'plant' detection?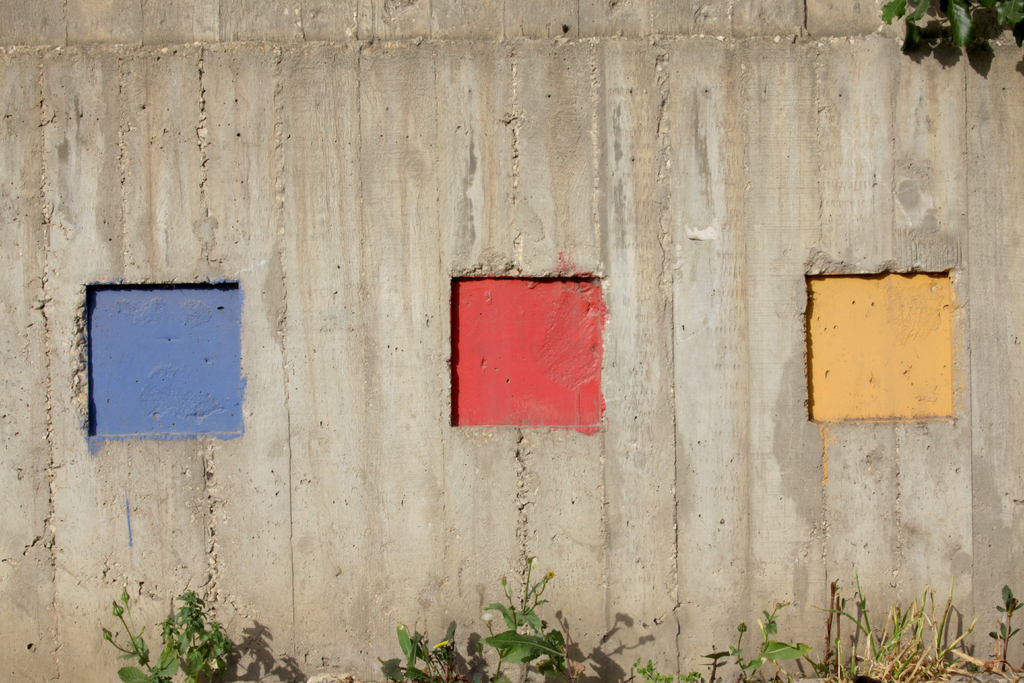
x1=819 y1=577 x2=1023 y2=682
